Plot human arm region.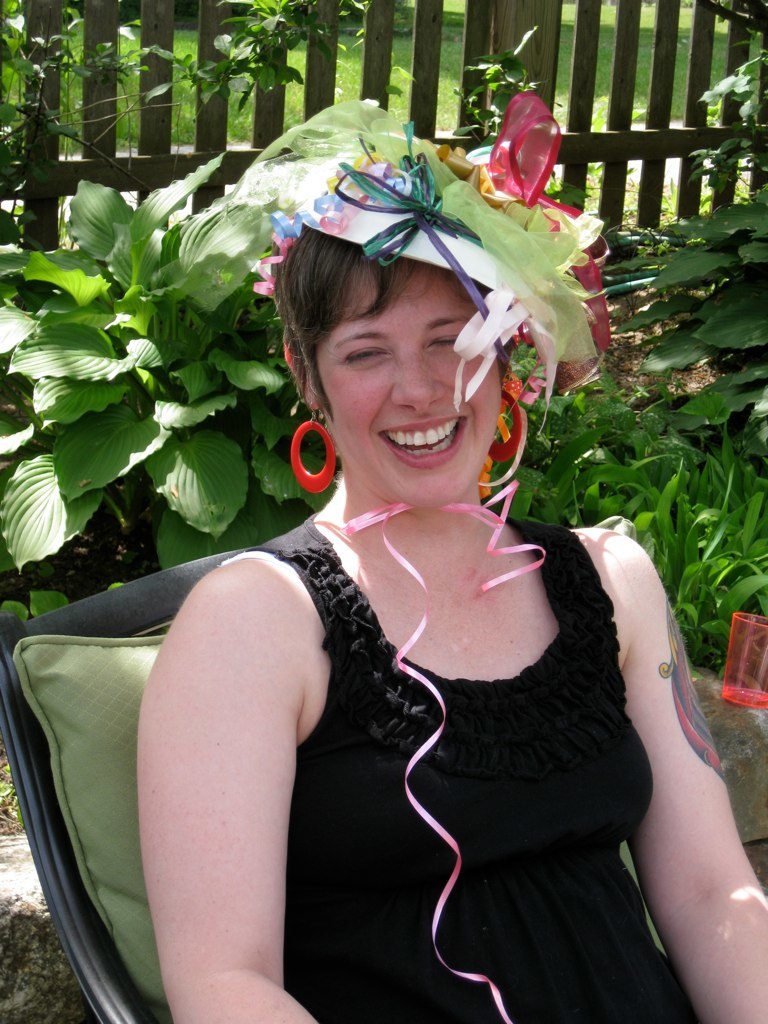
Plotted at <box>106,512,363,1021</box>.
